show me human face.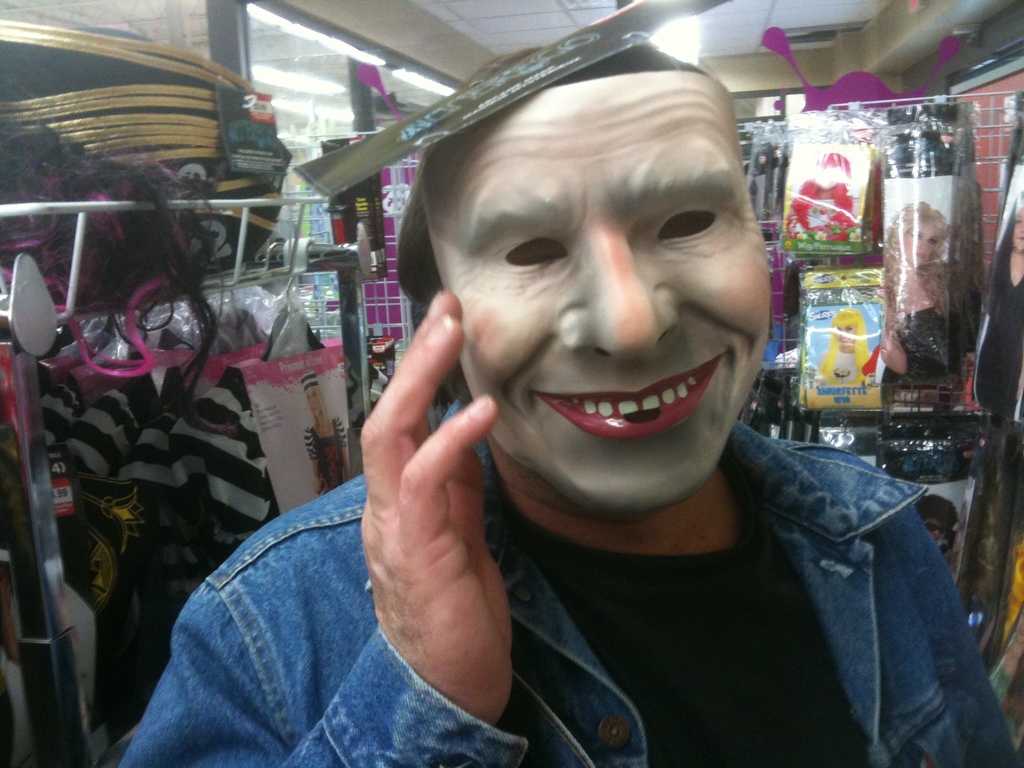
human face is here: [left=1014, top=200, right=1023, bottom=252].
